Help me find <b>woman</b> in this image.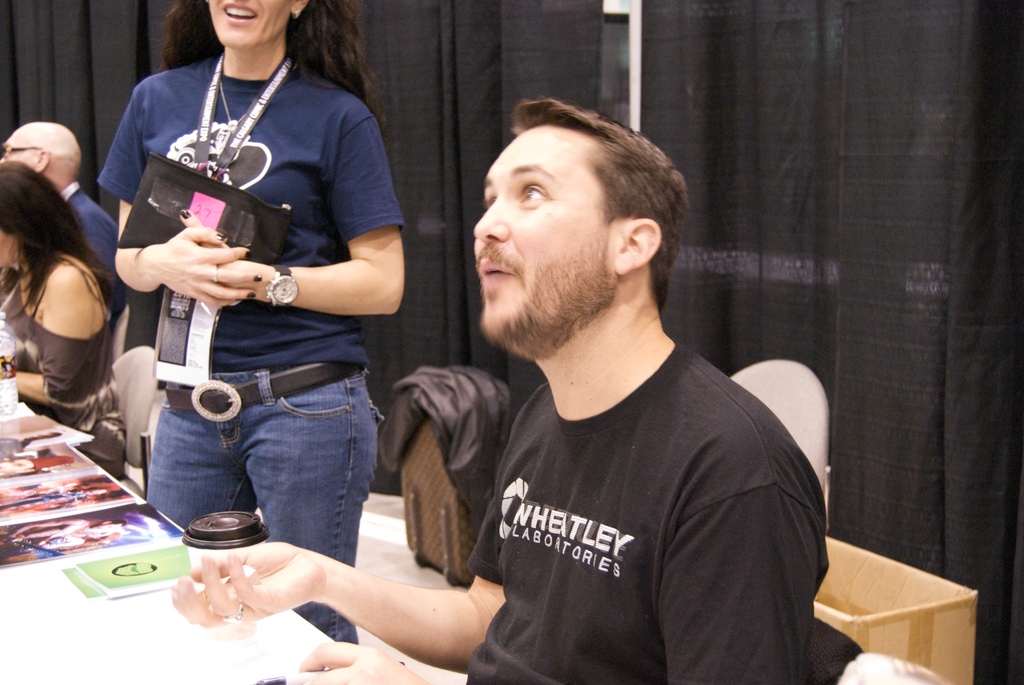
Found it: <bbox>0, 159, 122, 450</bbox>.
